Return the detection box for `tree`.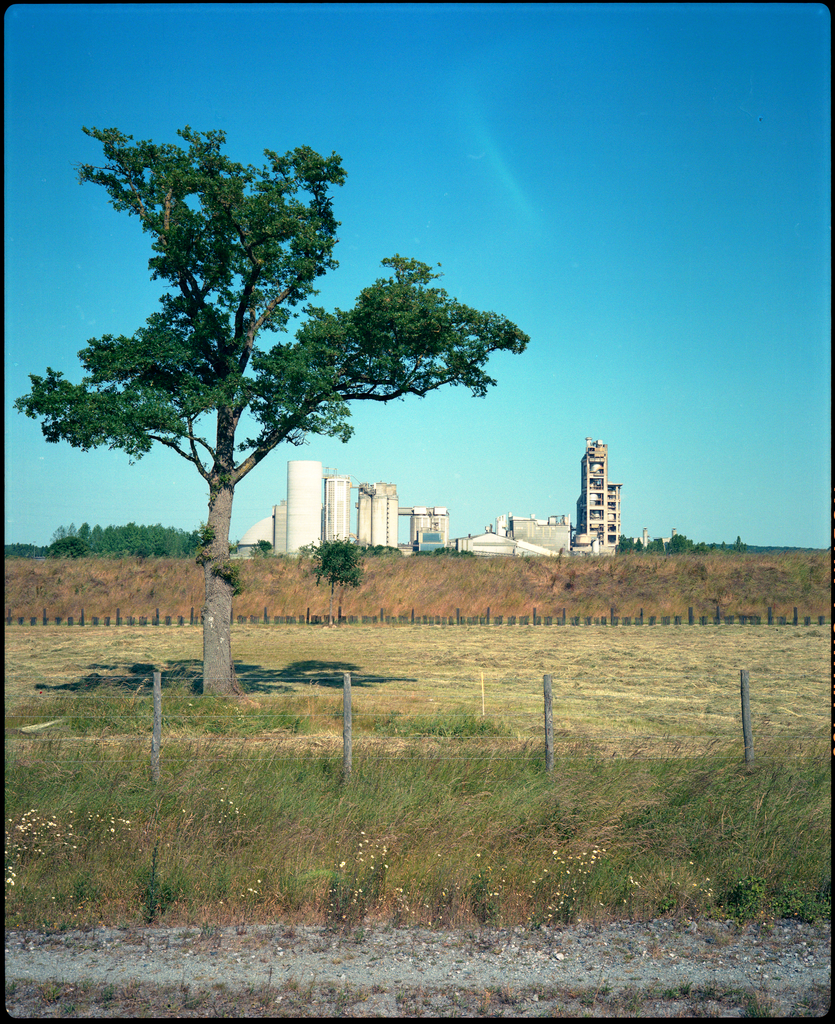
pyautogui.locateOnScreen(258, 533, 277, 561).
